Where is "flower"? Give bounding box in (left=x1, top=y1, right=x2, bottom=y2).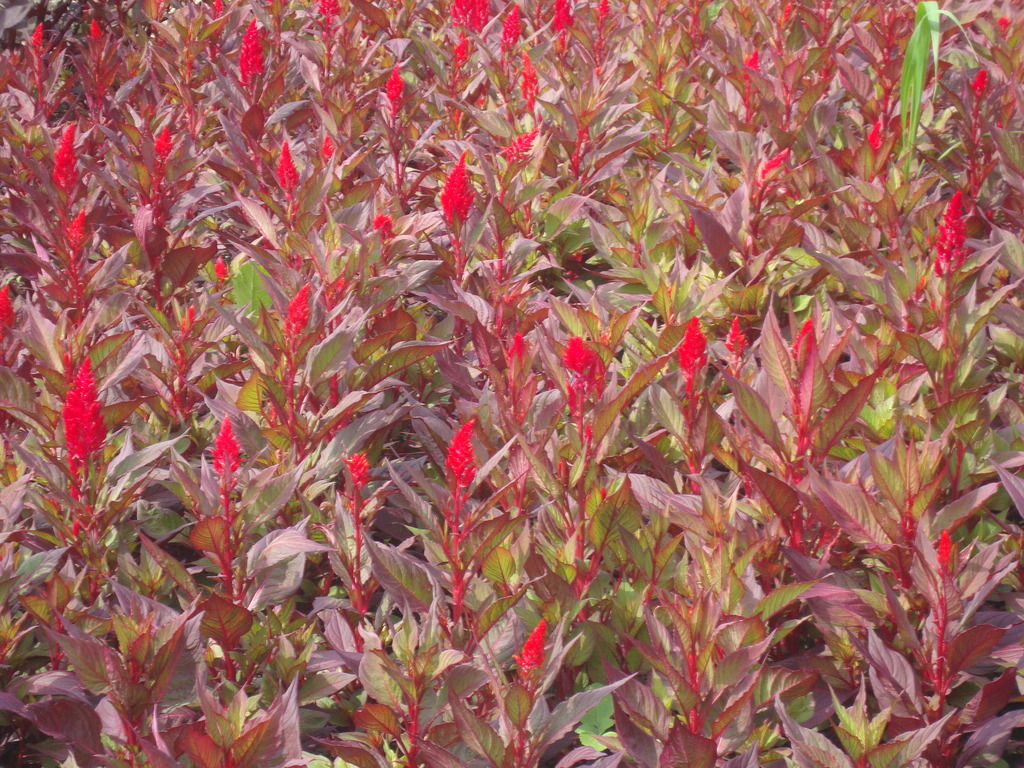
(left=320, top=132, right=335, bottom=161).
